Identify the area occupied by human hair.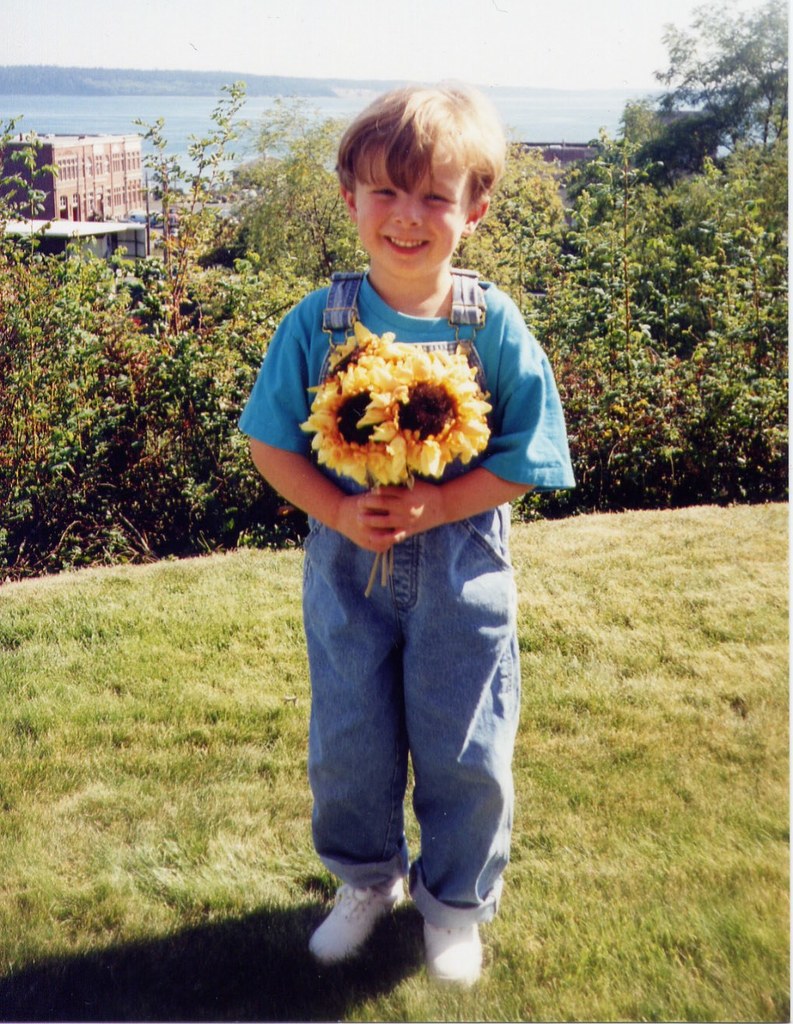
Area: region(337, 96, 485, 232).
